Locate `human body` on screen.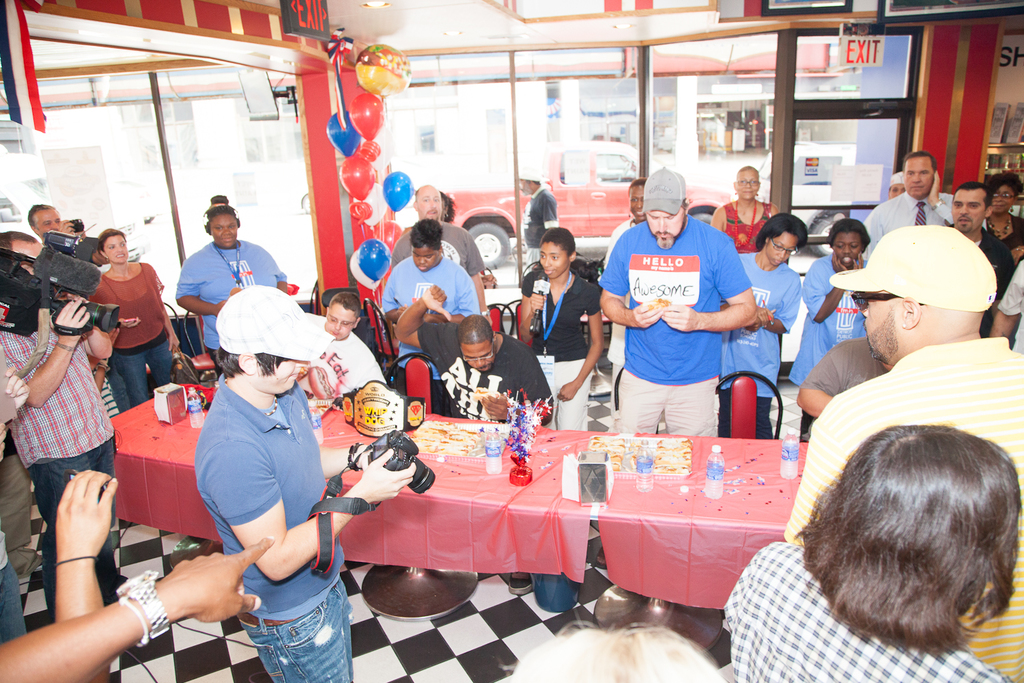
On screen at (left=298, top=299, right=388, bottom=408).
